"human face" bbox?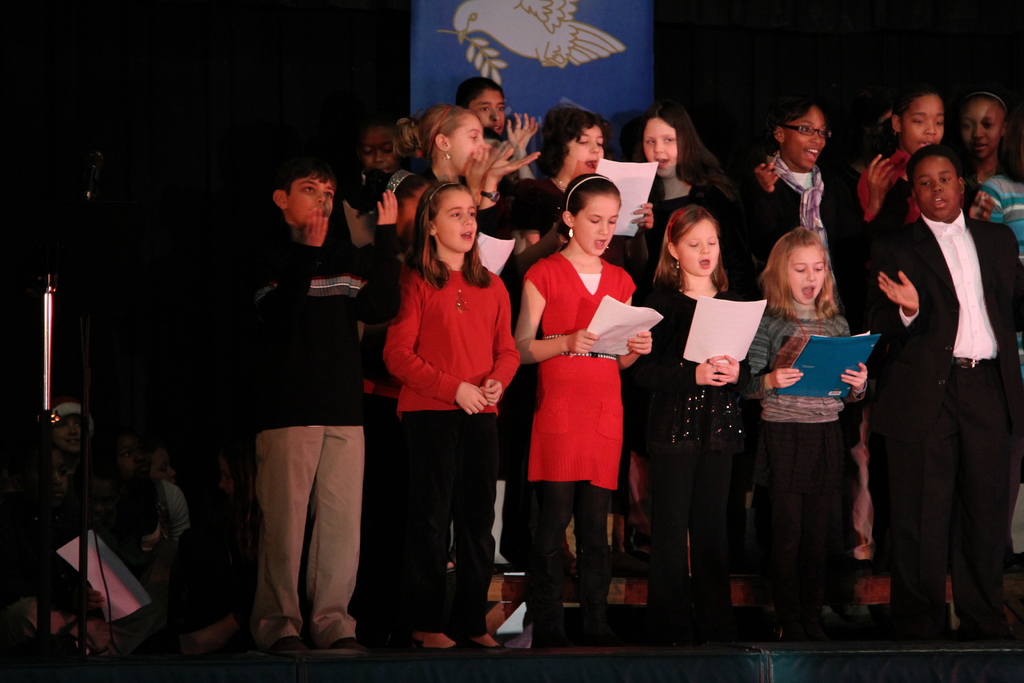
151/448/176/483
